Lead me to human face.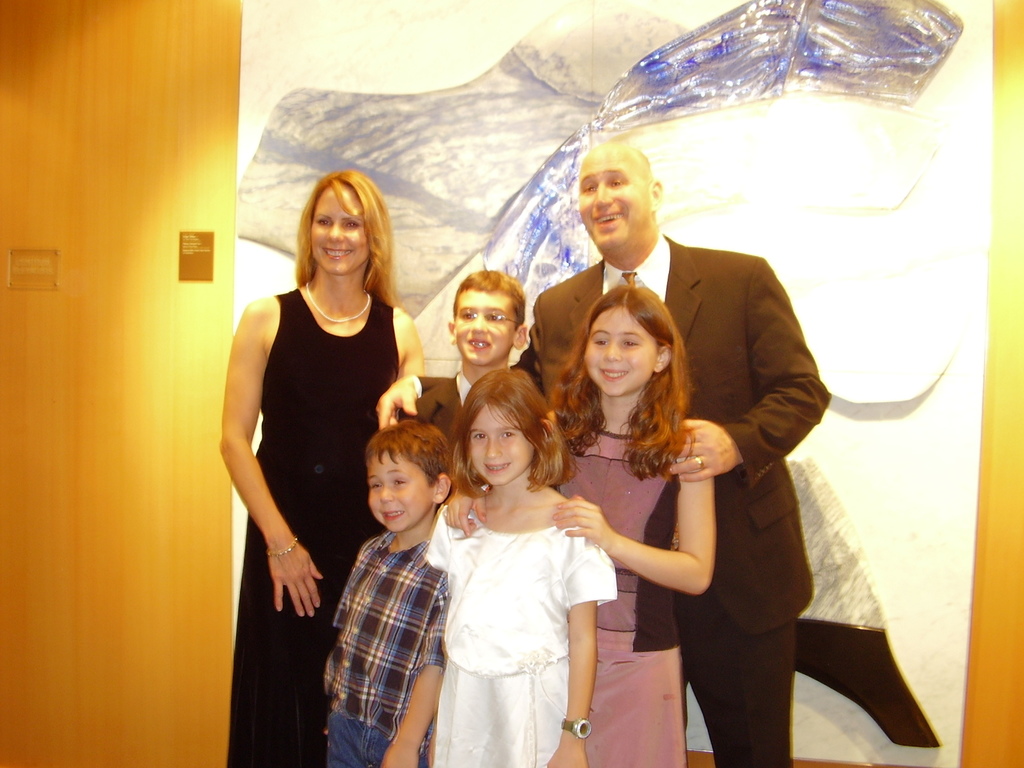
Lead to region(312, 184, 371, 275).
